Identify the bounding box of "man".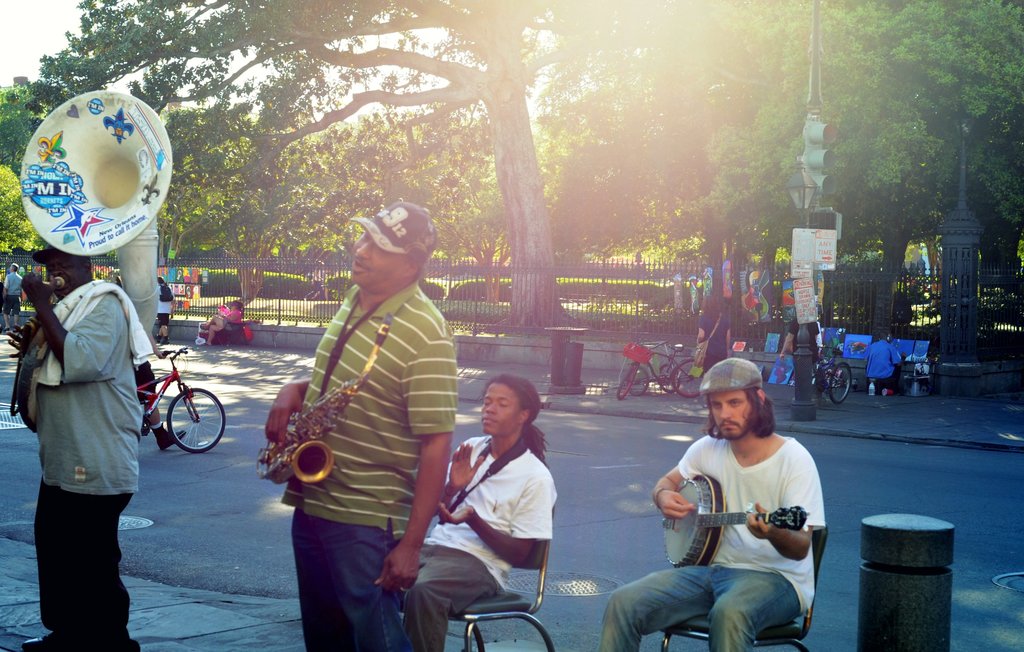
region(264, 198, 459, 651).
